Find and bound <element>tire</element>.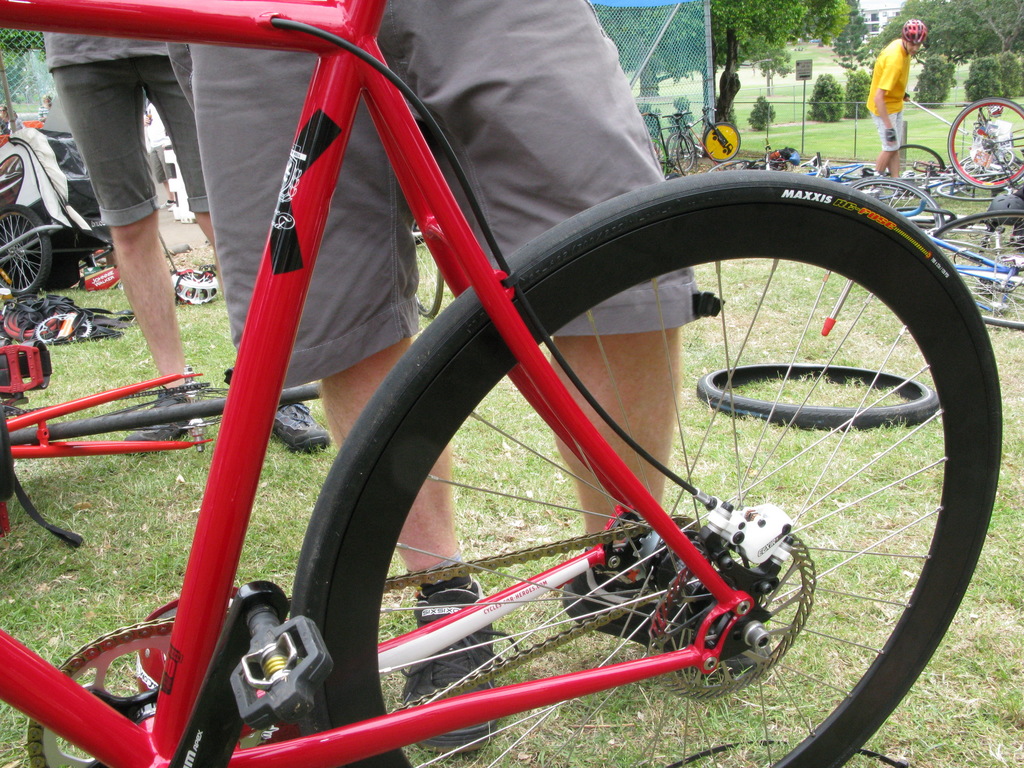
Bound: detection(956, 268, 1023, 326).
